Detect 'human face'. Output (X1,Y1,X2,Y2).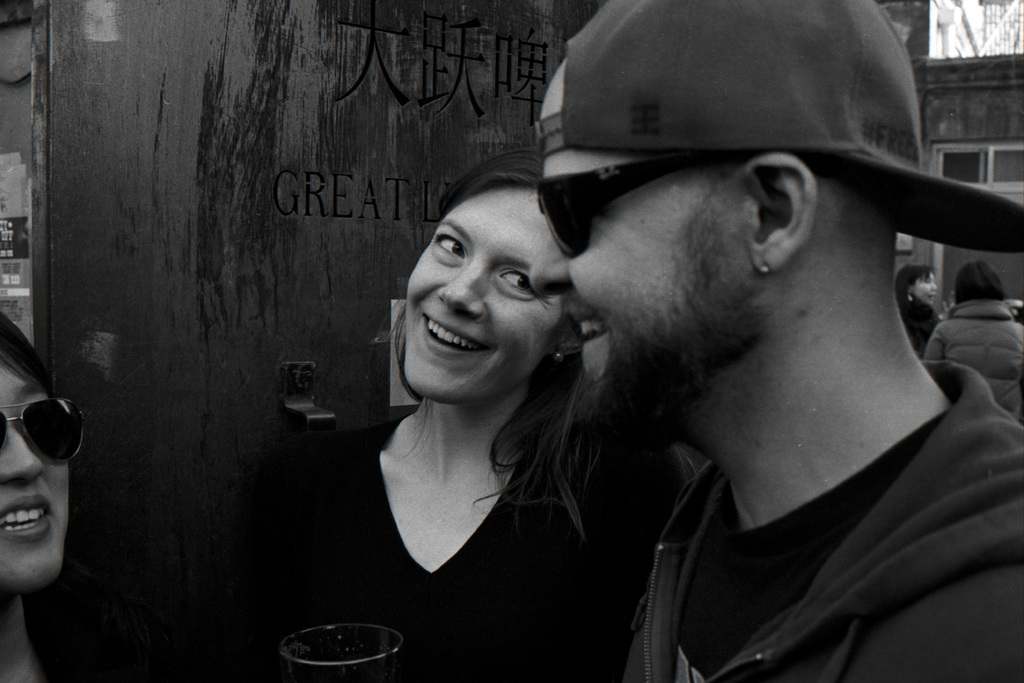
(2,347,71,592).
